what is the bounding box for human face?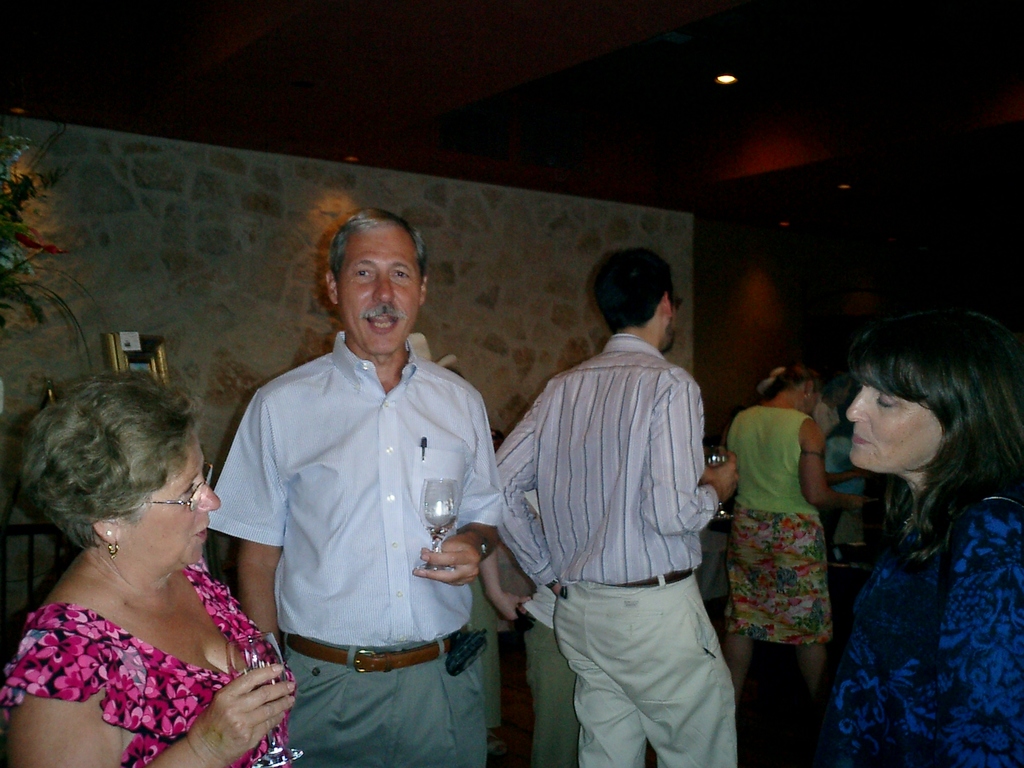
crop(806, 385, 819, 414).
